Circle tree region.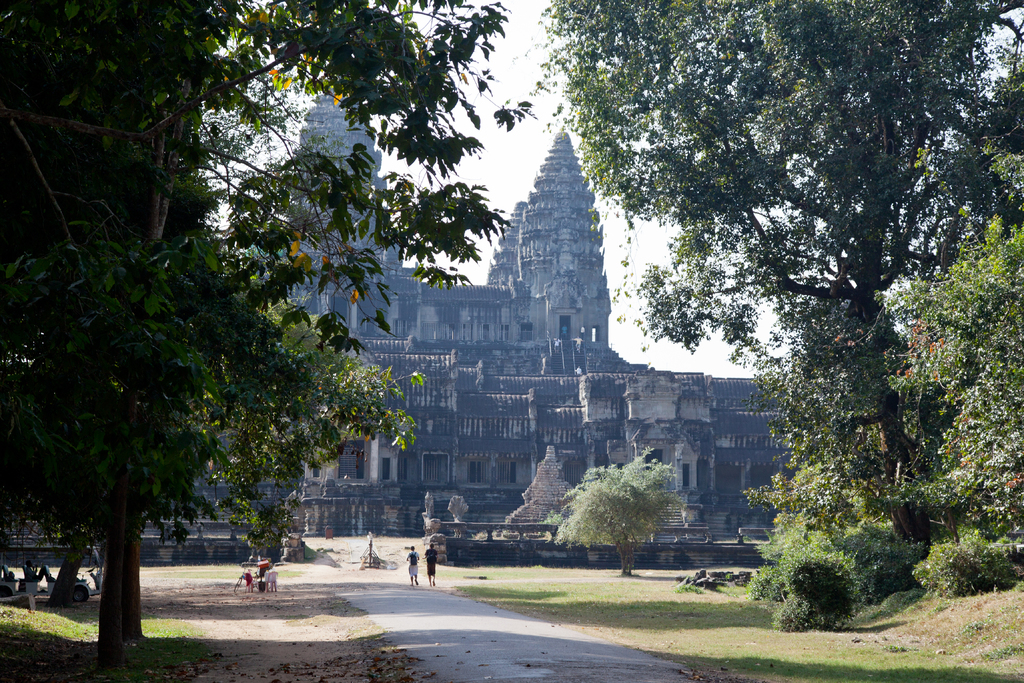
Region: (x1=4, y1=0, x2=540, y2=653).
